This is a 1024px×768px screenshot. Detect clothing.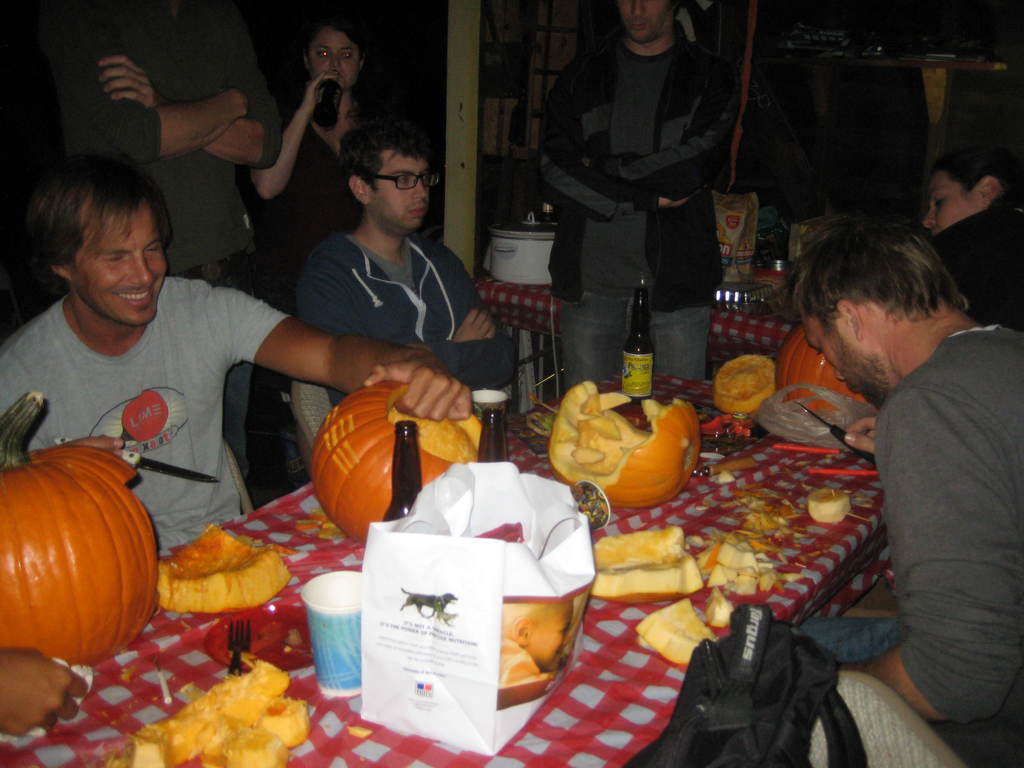
[528, 8, 762, 372].
